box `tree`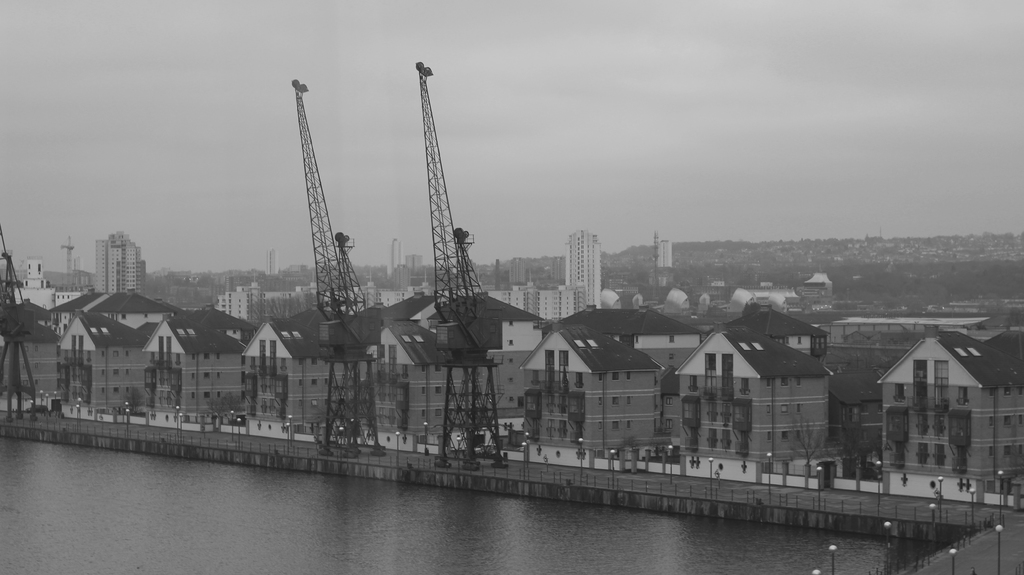
bbox=(206, 390, 239, 427)
